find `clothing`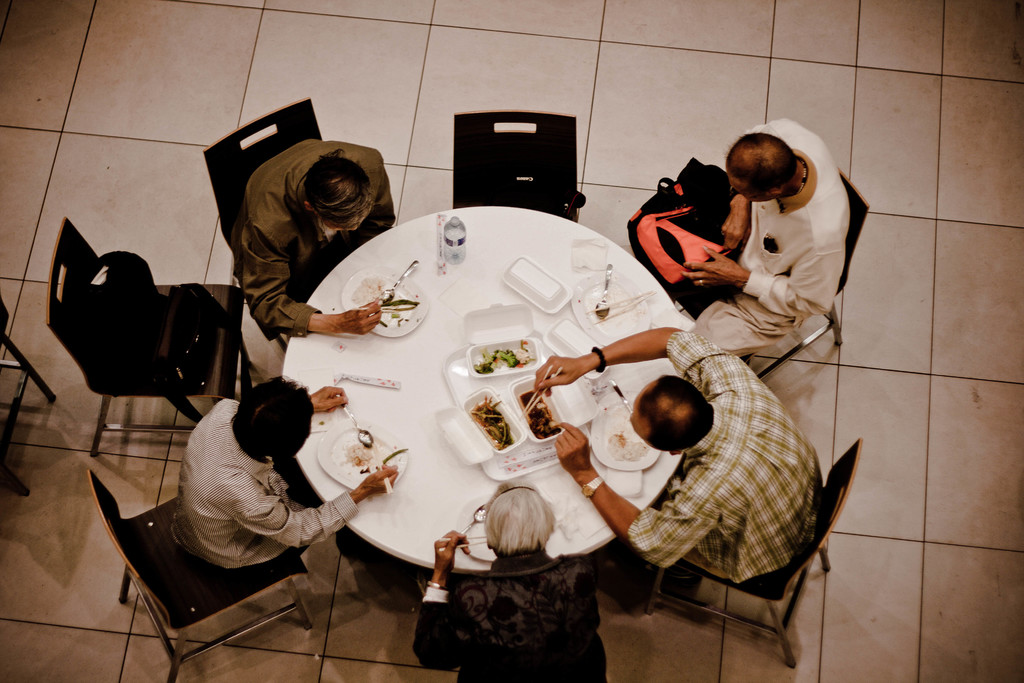
box=[169, 394, 360, 568]
